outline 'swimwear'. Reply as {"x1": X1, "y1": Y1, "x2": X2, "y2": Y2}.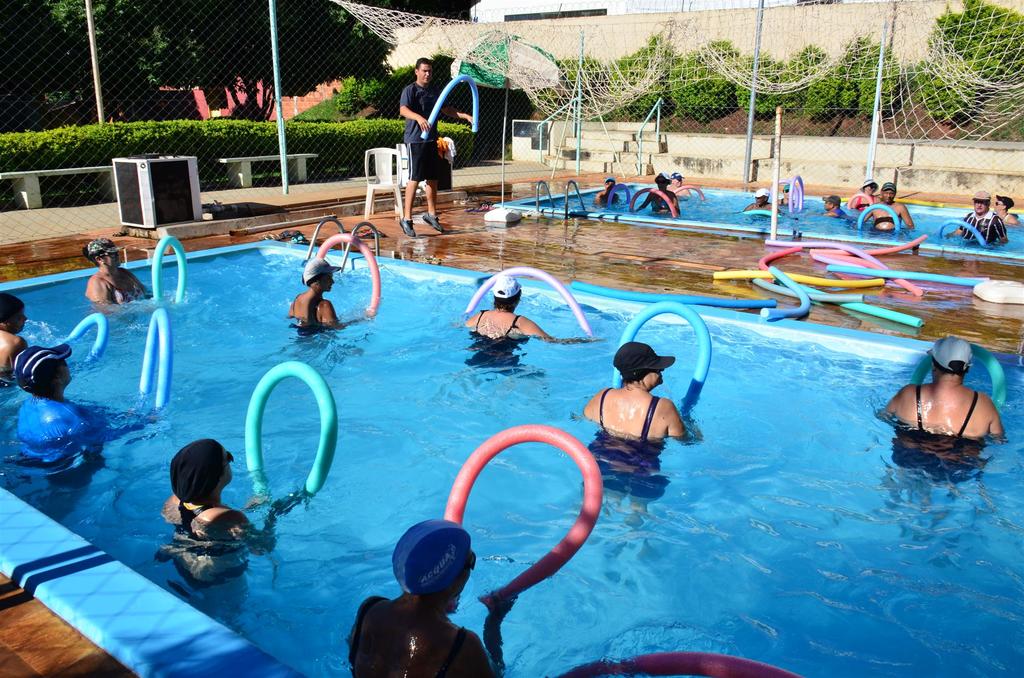
{"x1": 465, "y1": 309, "x2": 521, "y2": 337}.
